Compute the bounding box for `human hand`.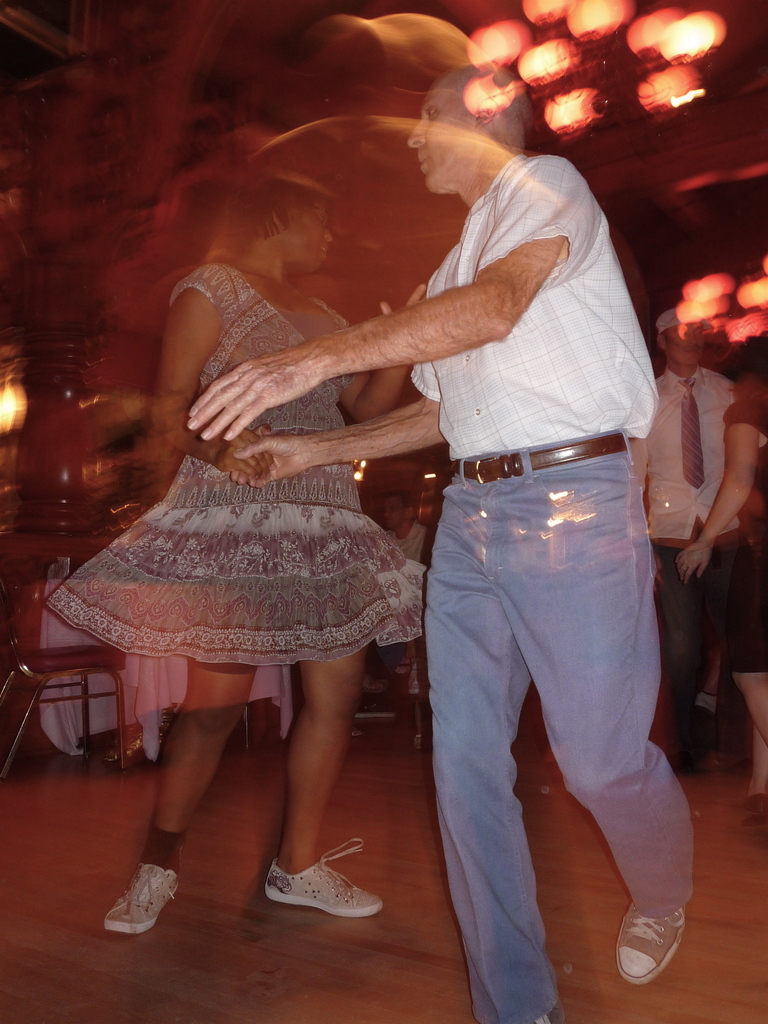
678,536,709,588.
